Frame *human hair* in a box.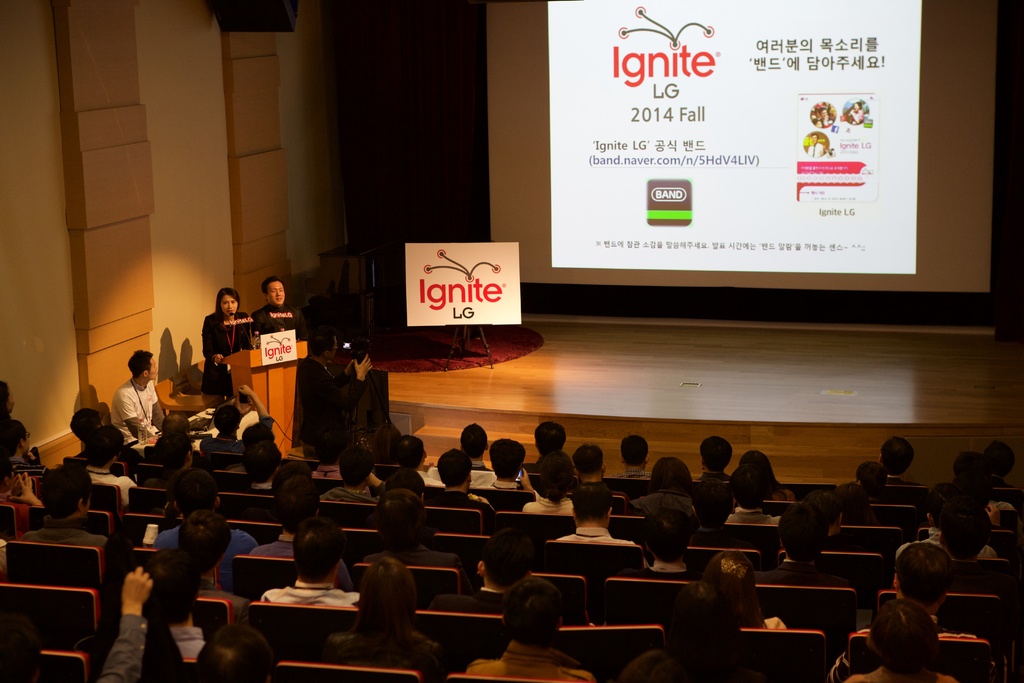
bbox(490, 435, 524, 481).
